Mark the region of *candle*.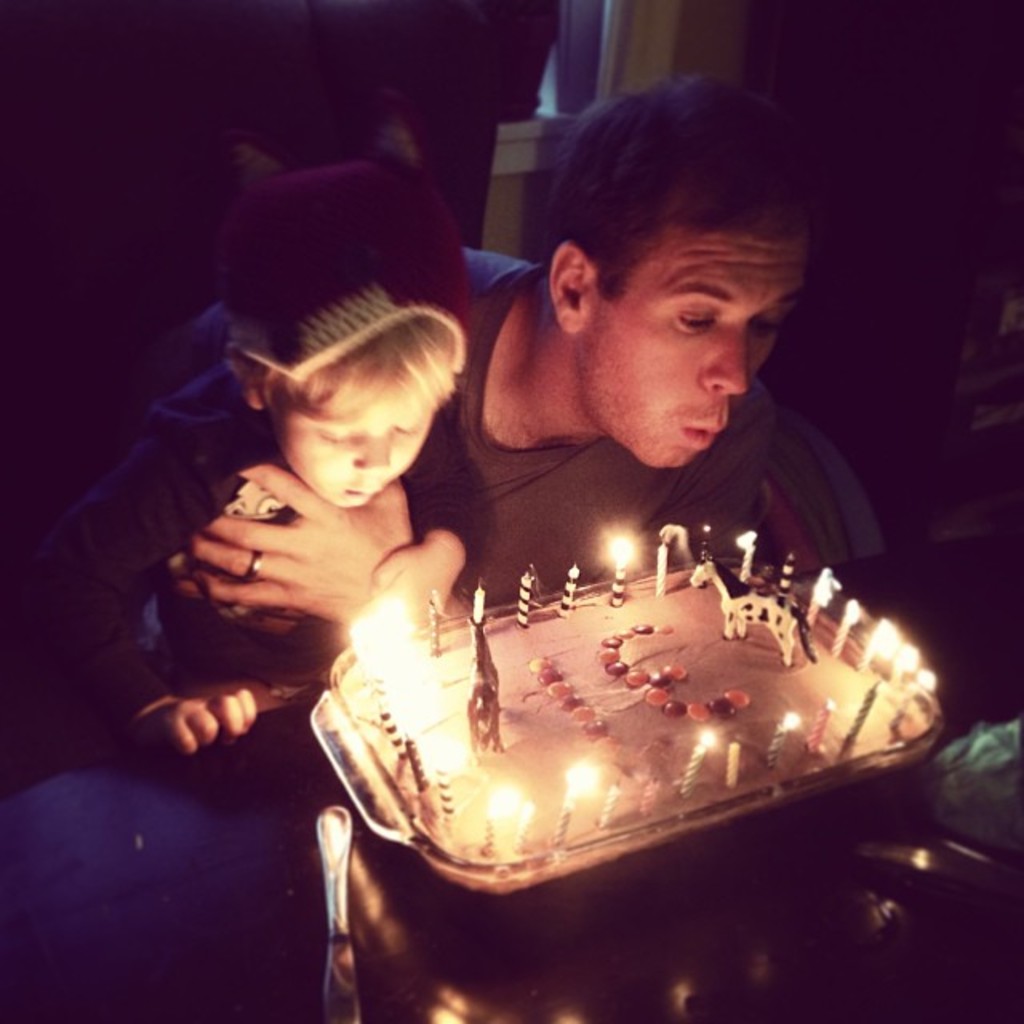
Region: rect(472, 578, 483, 648).
